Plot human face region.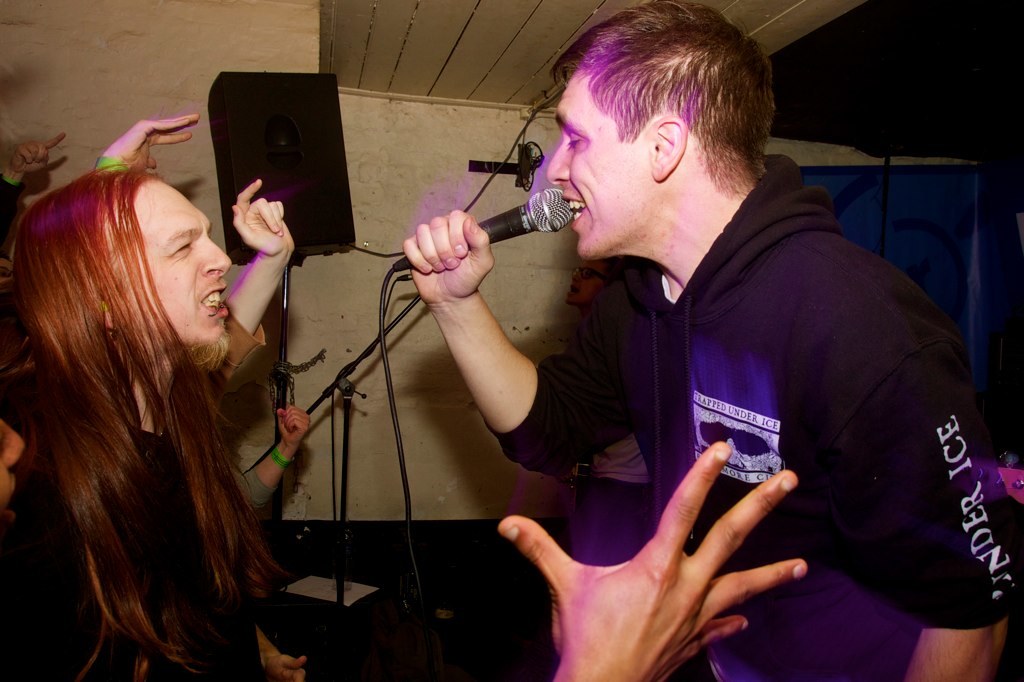
Plotted at l=546, t=70, r=648, b=259.
